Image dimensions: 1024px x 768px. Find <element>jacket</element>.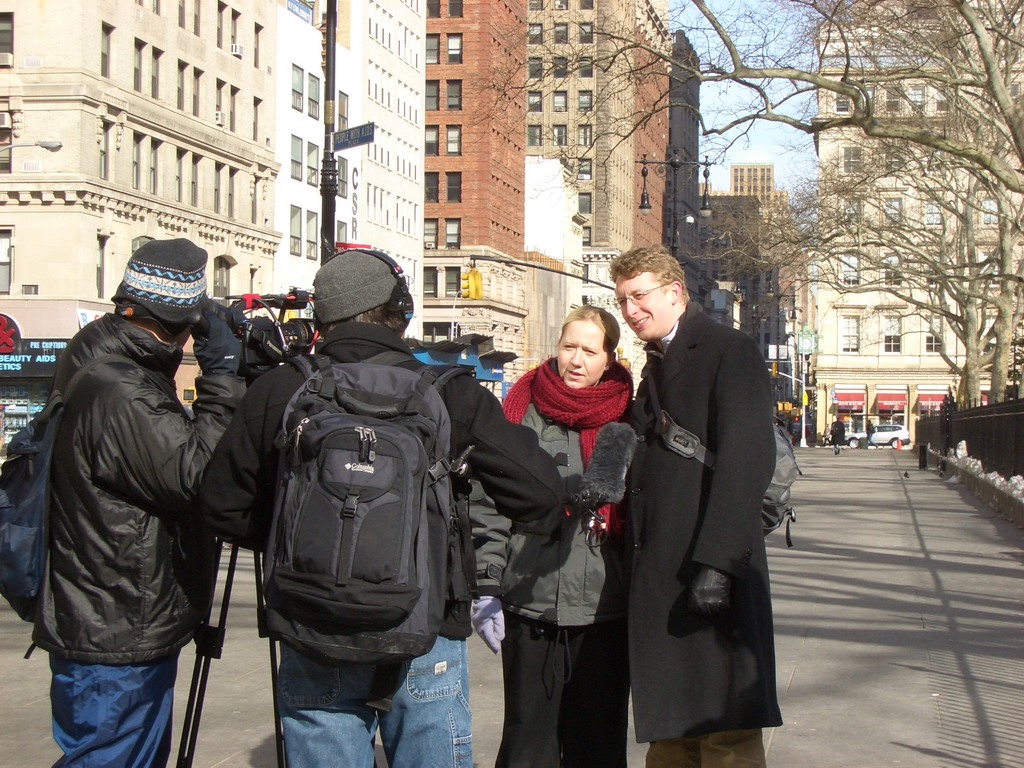
Rect(614, 303, 776, 748).
